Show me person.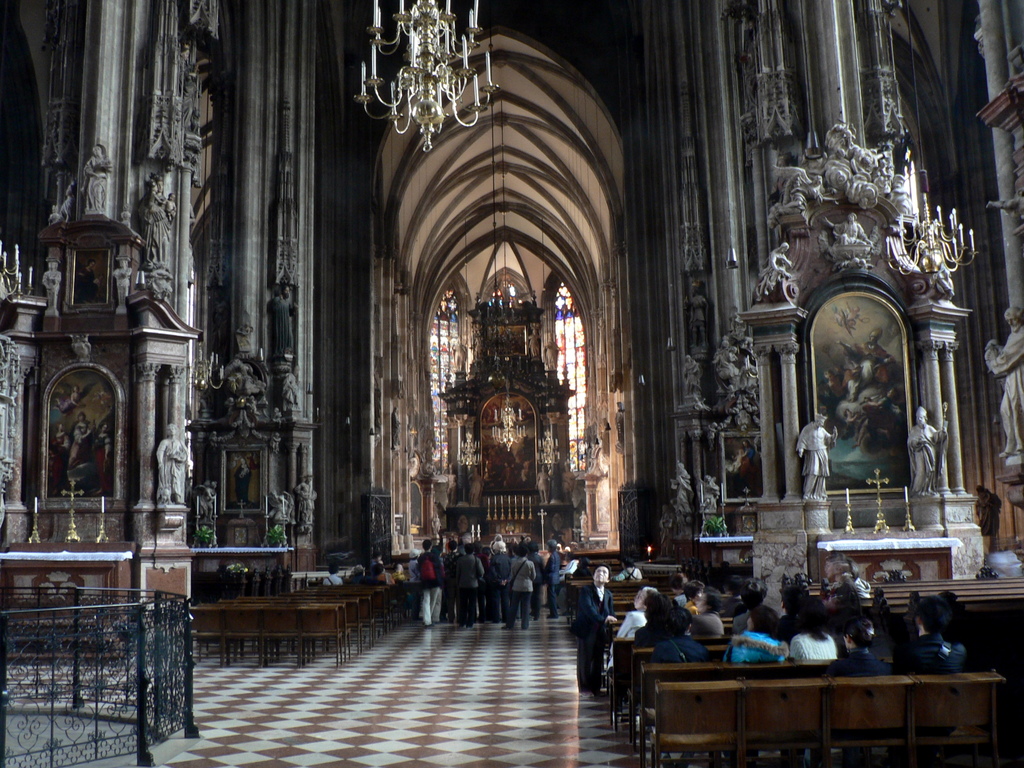
person is here: box(796, 410, 839, 501).
